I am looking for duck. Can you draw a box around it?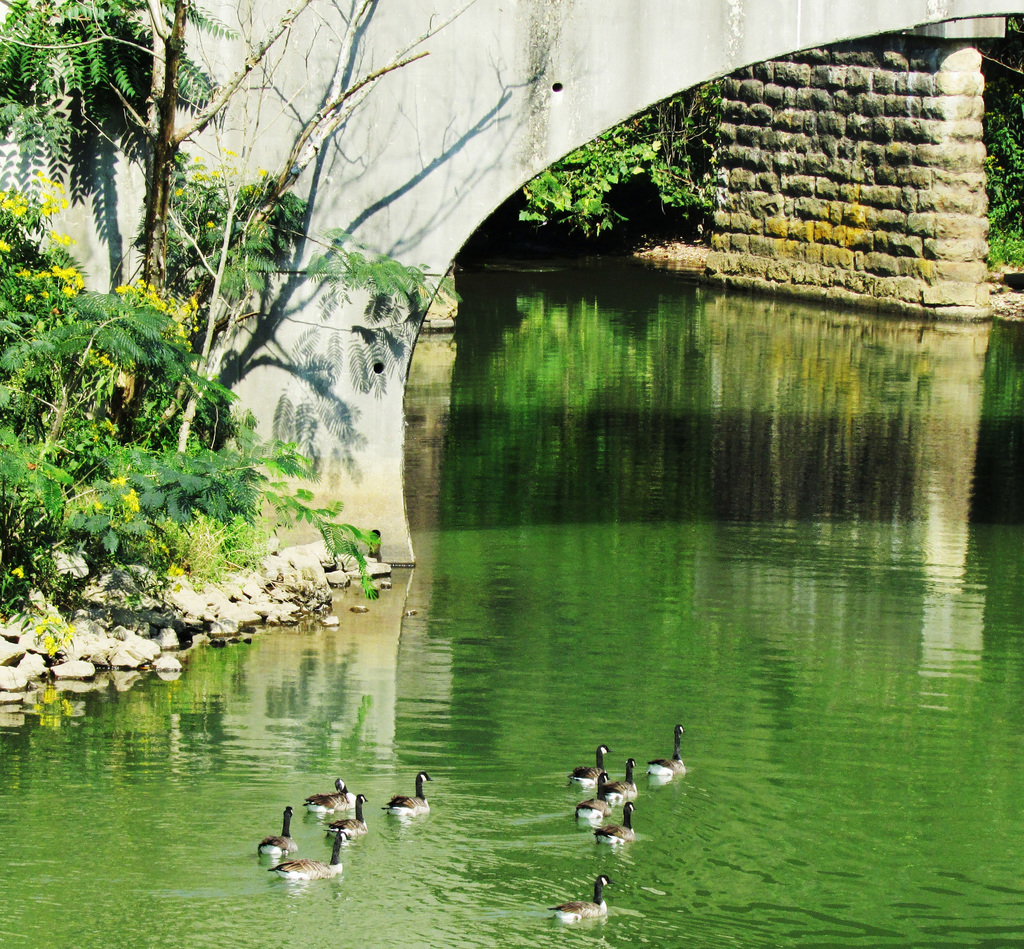
Sure, the bounding box is bbox(605, 755, 641, 805).
